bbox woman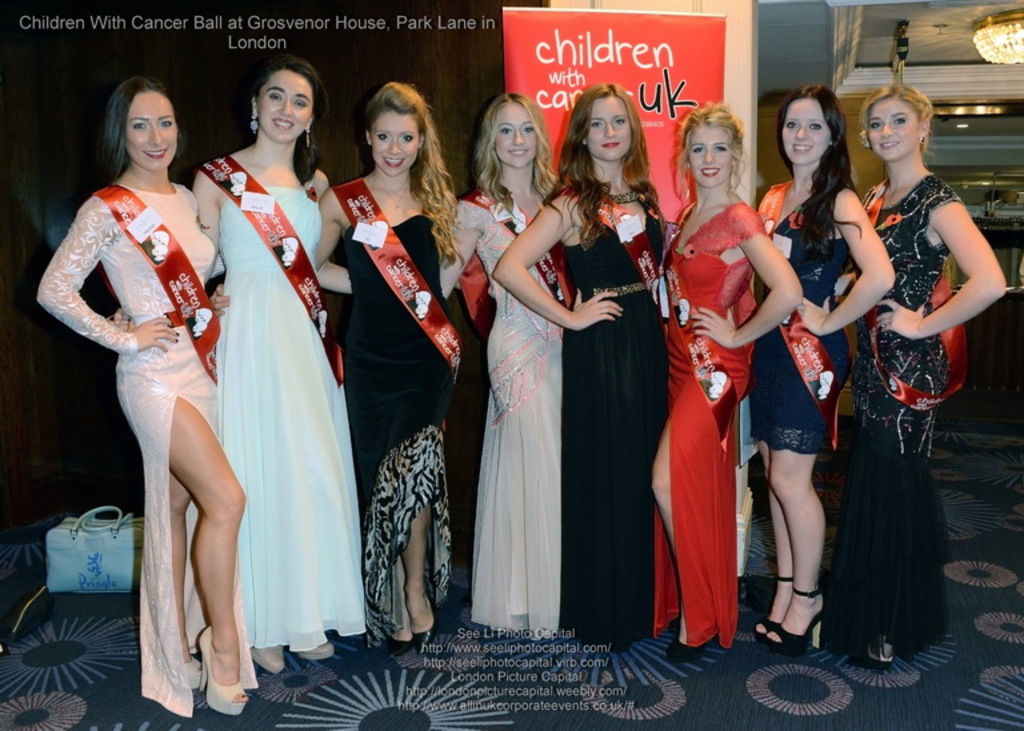
box=[208, 77, 465, 659]
